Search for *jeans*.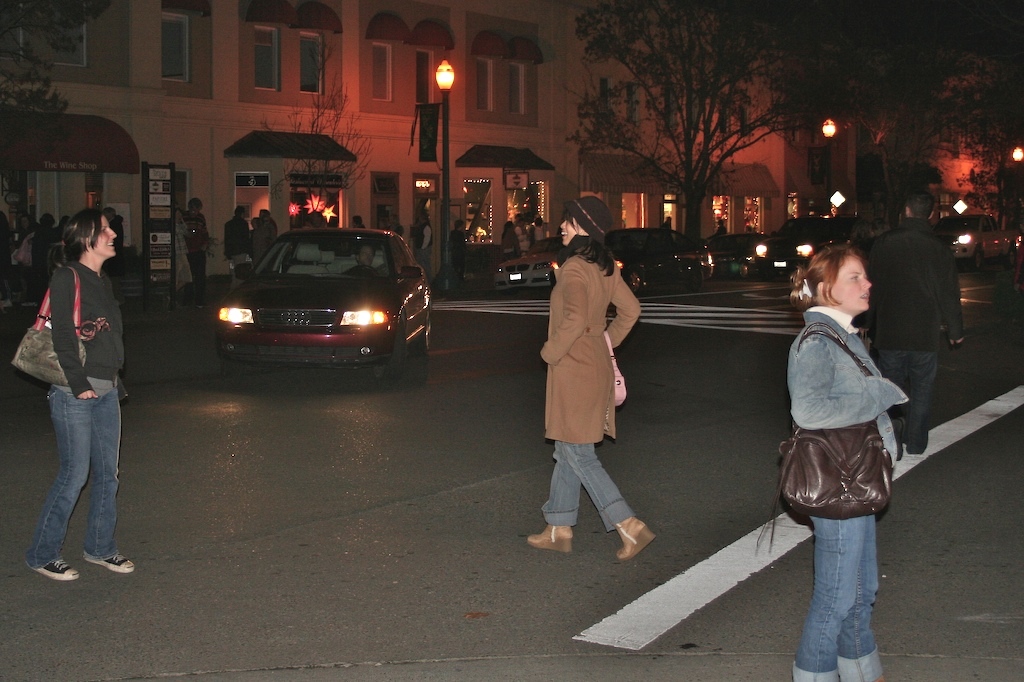
Found at (x1=541, y1=436, x2=631, y2=535).
